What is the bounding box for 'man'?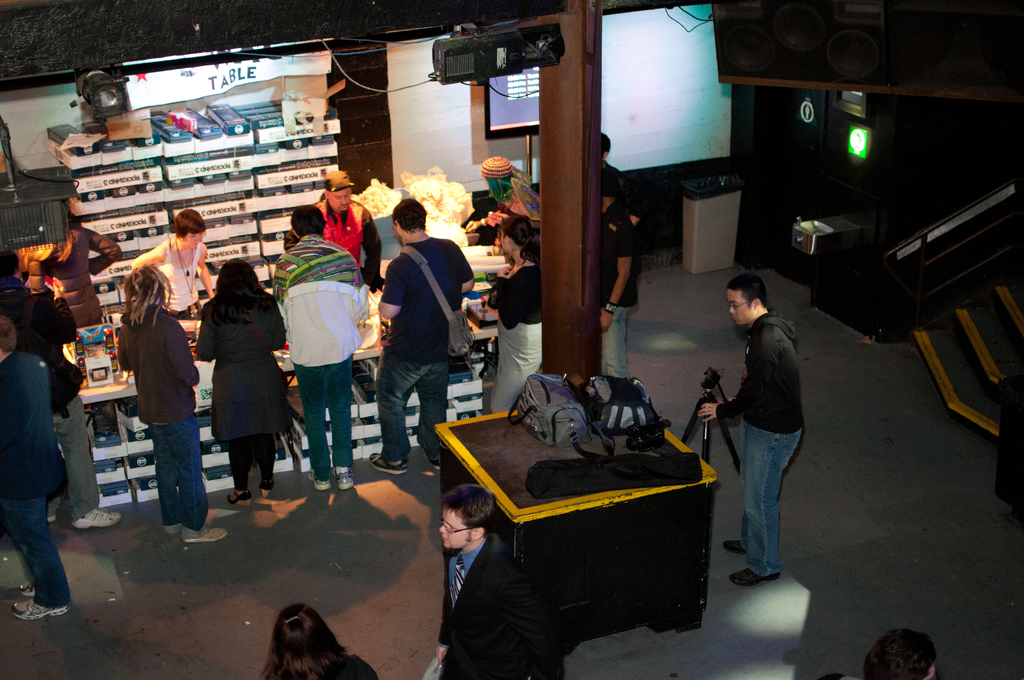
crop(595, 133, 619, 173).
